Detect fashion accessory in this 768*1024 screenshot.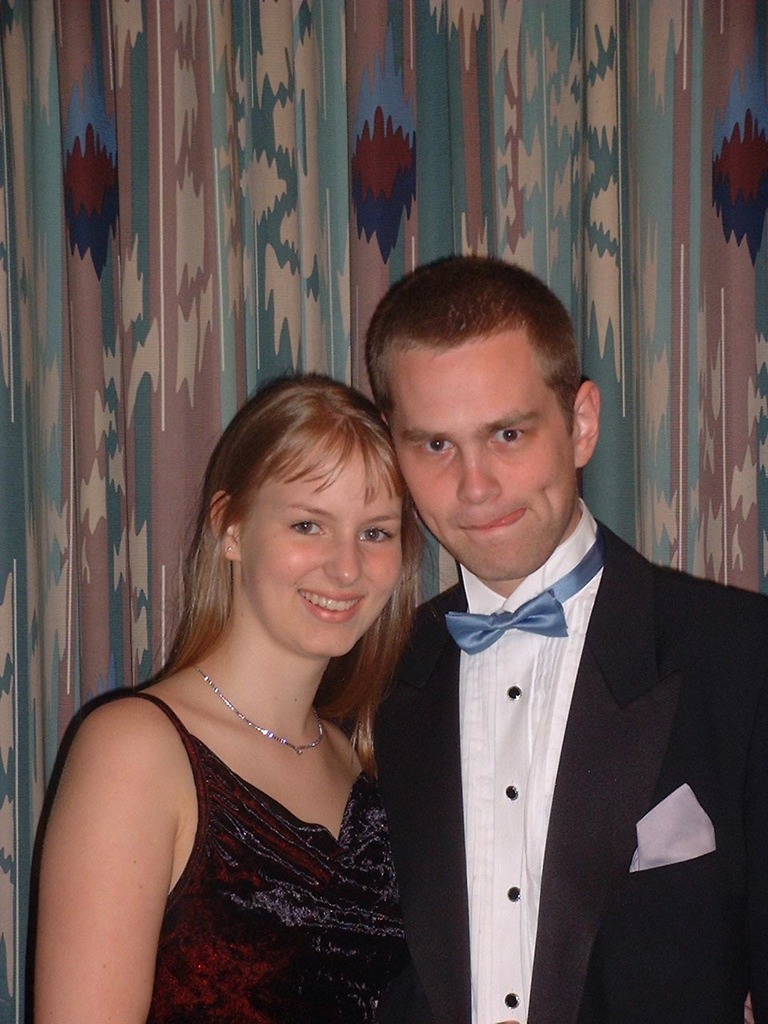
Detection: box(191, 660, 326, 761).
